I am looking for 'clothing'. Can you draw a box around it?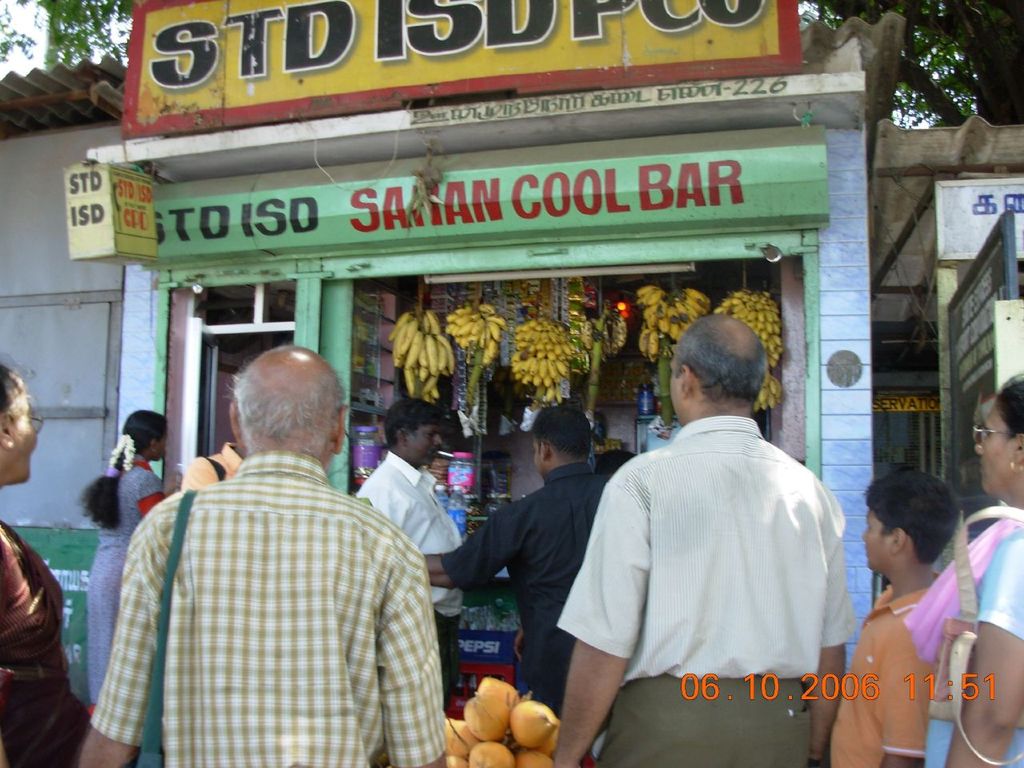
Sure, the bounding box is l=450, t=458, r=619, b=722.
